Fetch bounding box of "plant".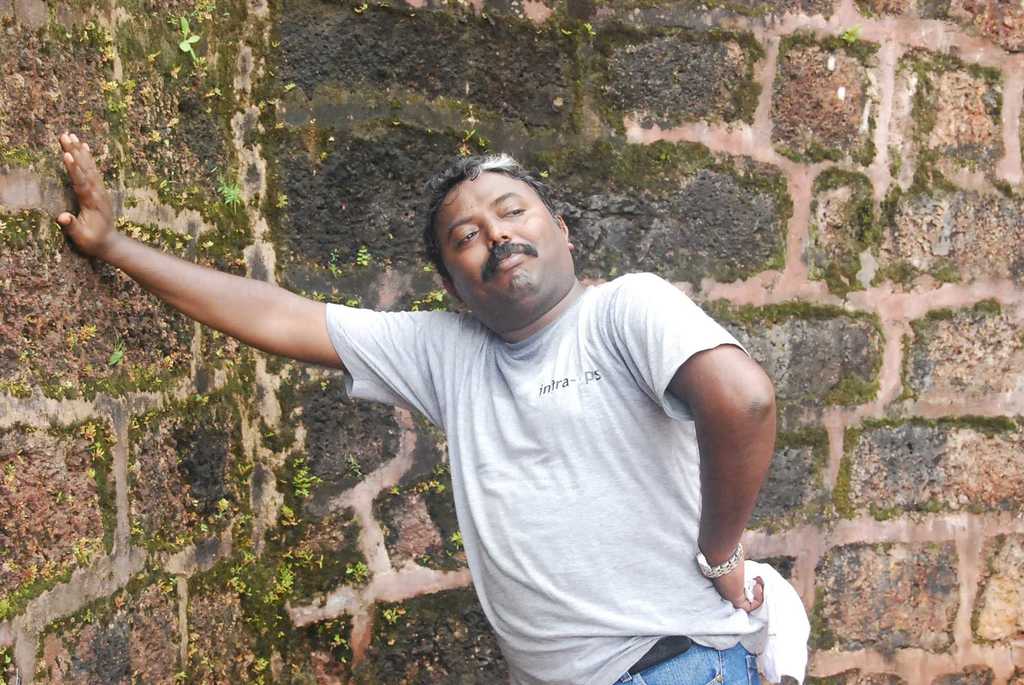
Bbox: box(216, 497, 231, 519).
